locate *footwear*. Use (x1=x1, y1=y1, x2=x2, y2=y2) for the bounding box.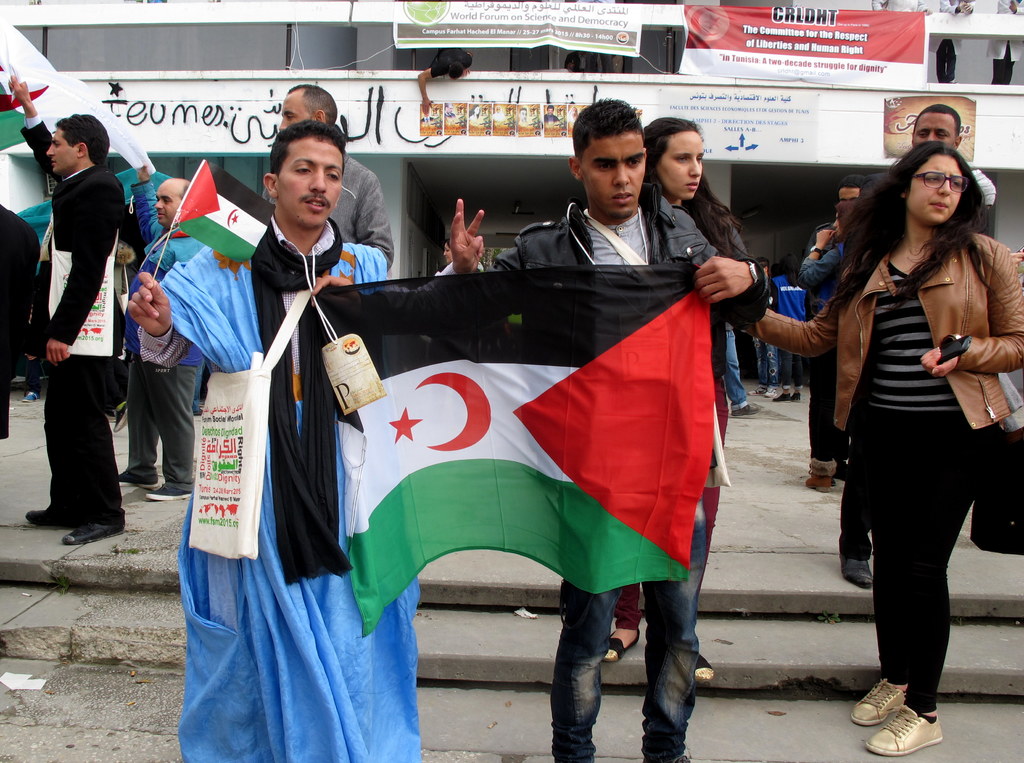
(x1=26, y1=504, x2=72, y2=530).
